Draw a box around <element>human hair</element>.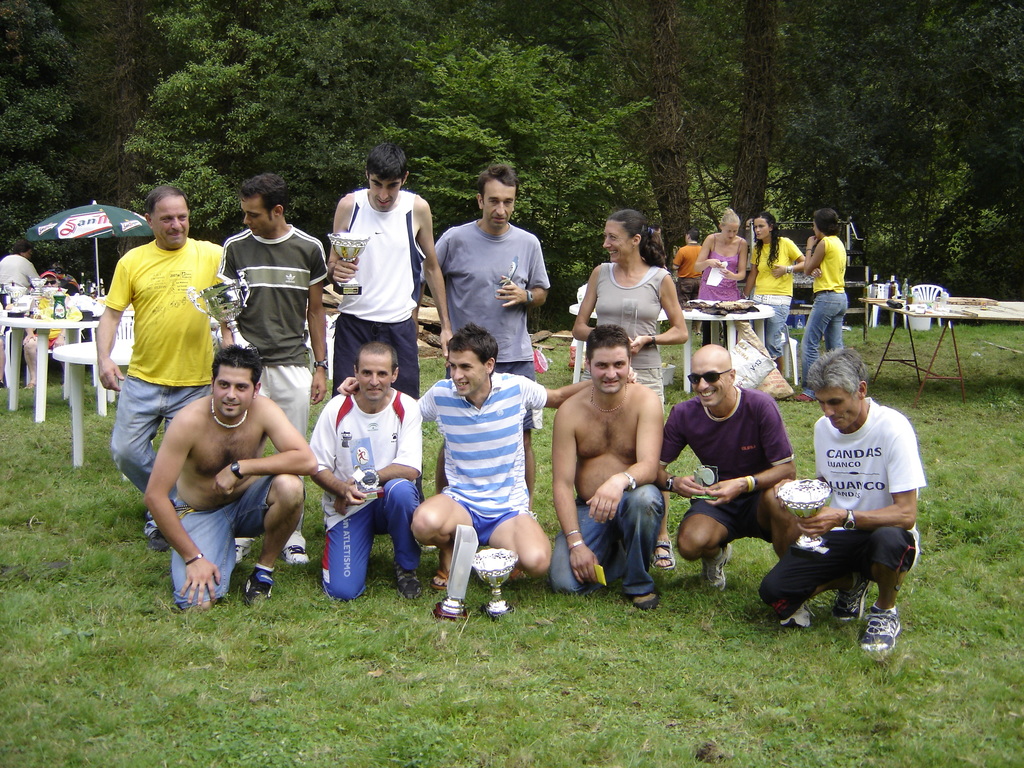
box=[816, 209, 844, 237].
